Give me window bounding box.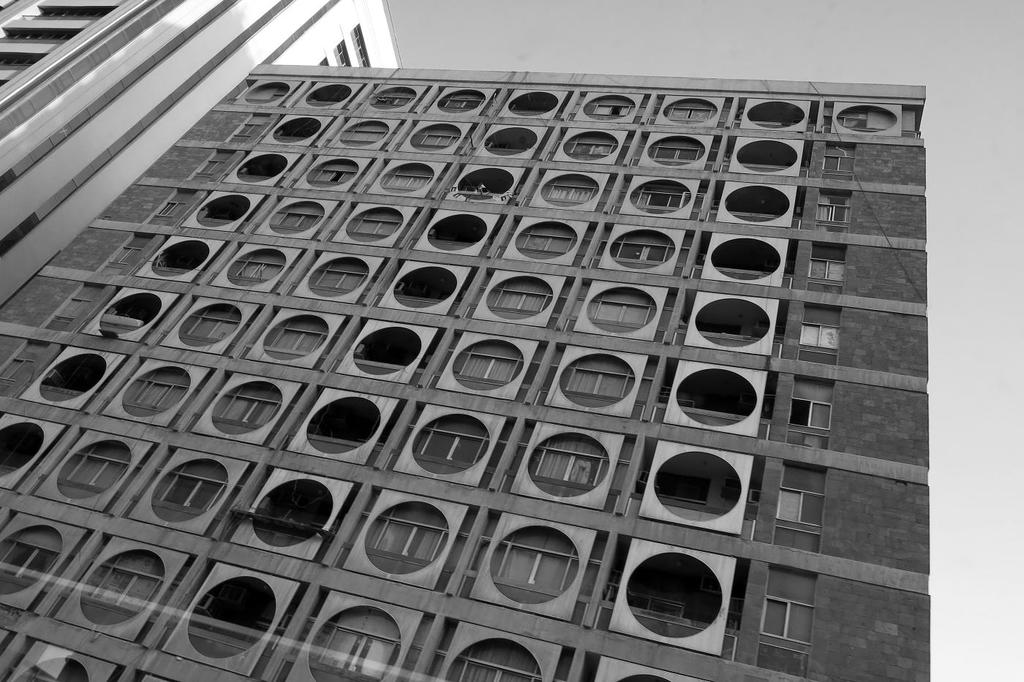
[left=805, top=259, right=844, bottom=282].
